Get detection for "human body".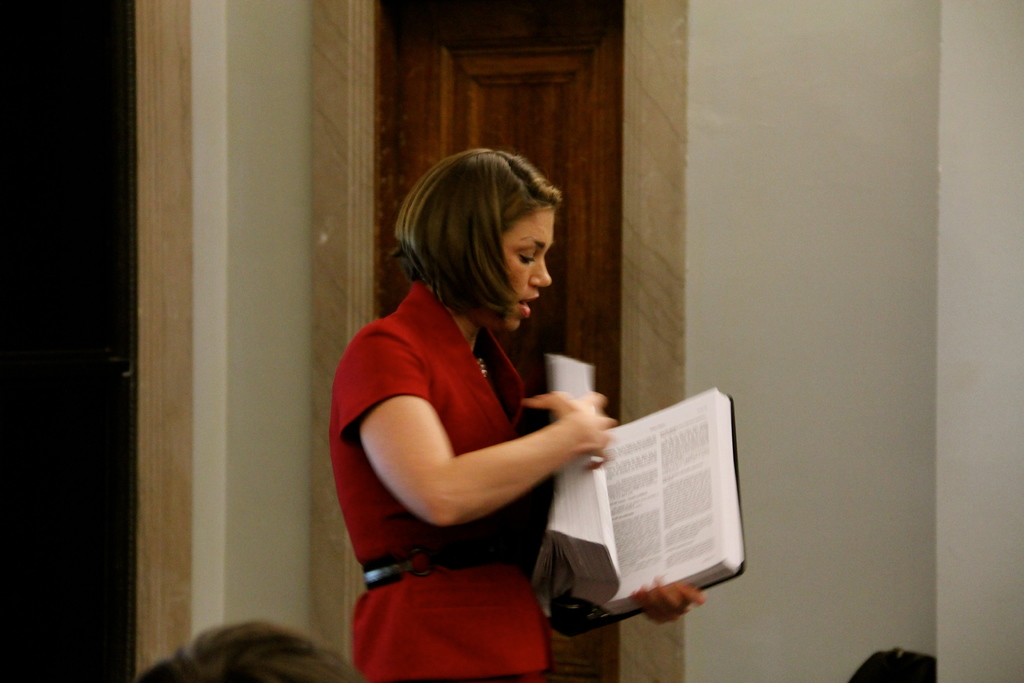
Detection: (139, 618, 379, 682).
